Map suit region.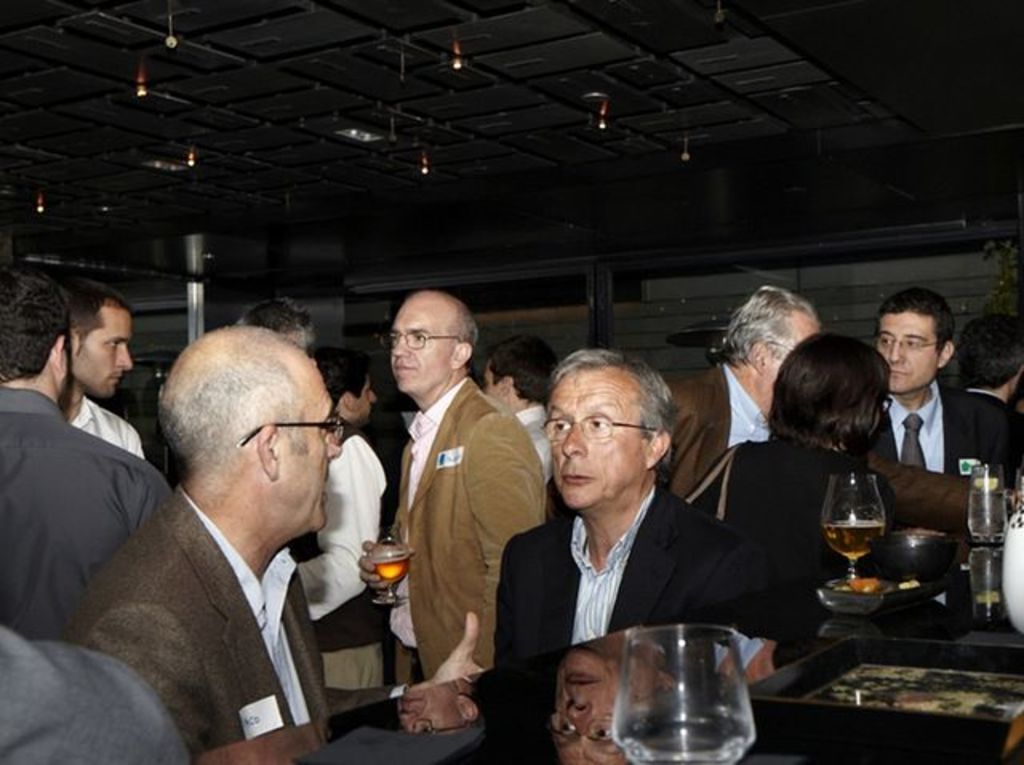
Mapped to x1=858 y1=376 x2=1019 y2=506.
